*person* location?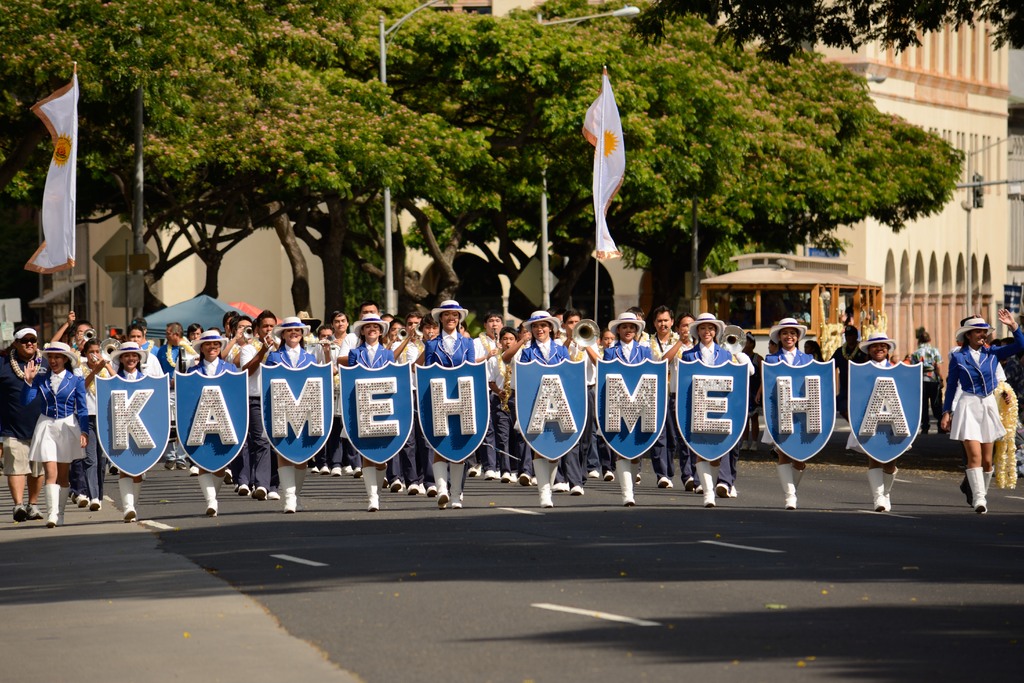
left=338, top=323, right=393, bottom=495
